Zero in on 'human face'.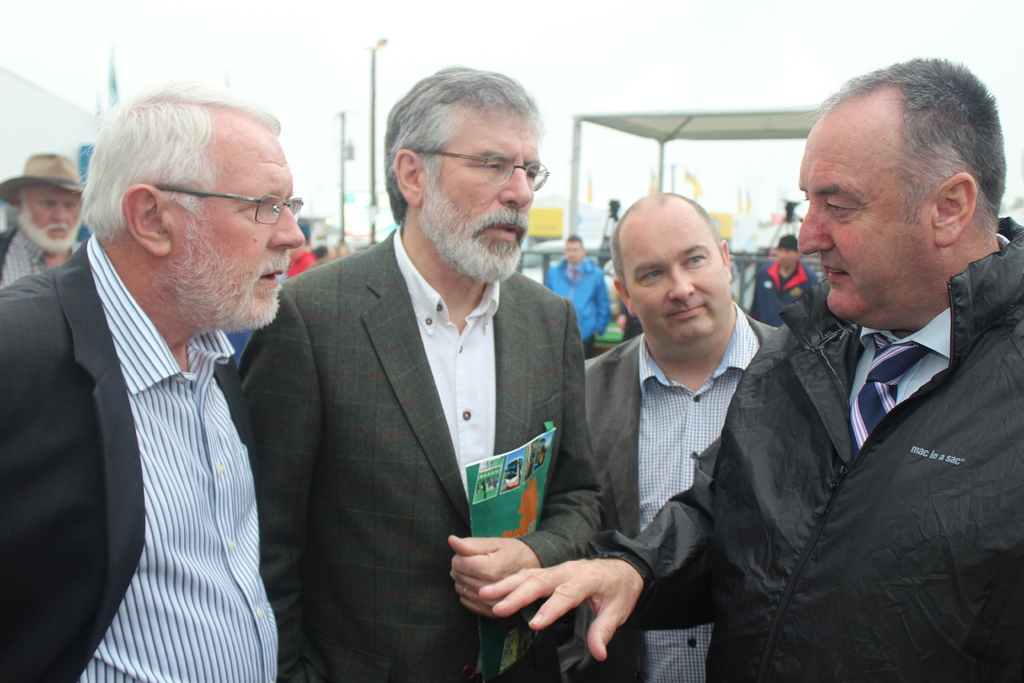
Zeroed in: (289,227,306,255).
